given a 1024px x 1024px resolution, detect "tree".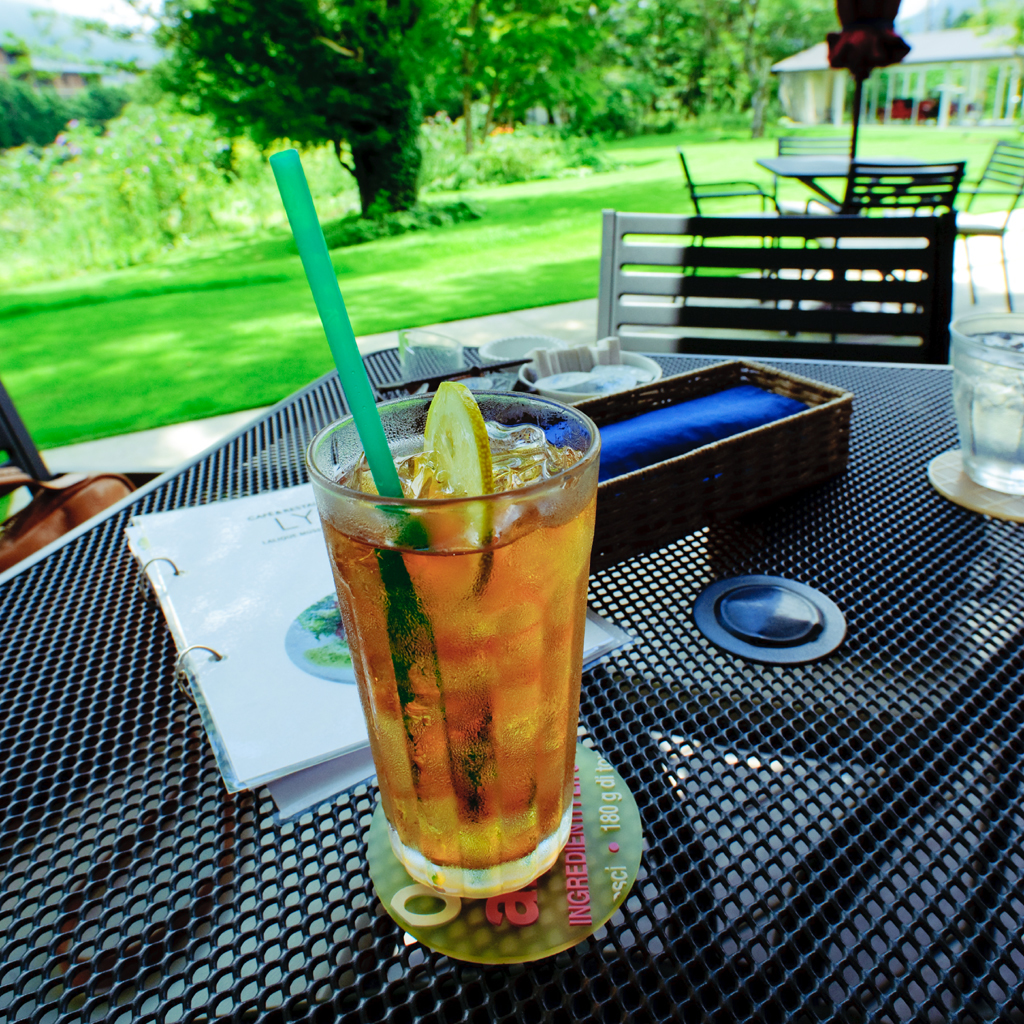
416/0/591/183.
